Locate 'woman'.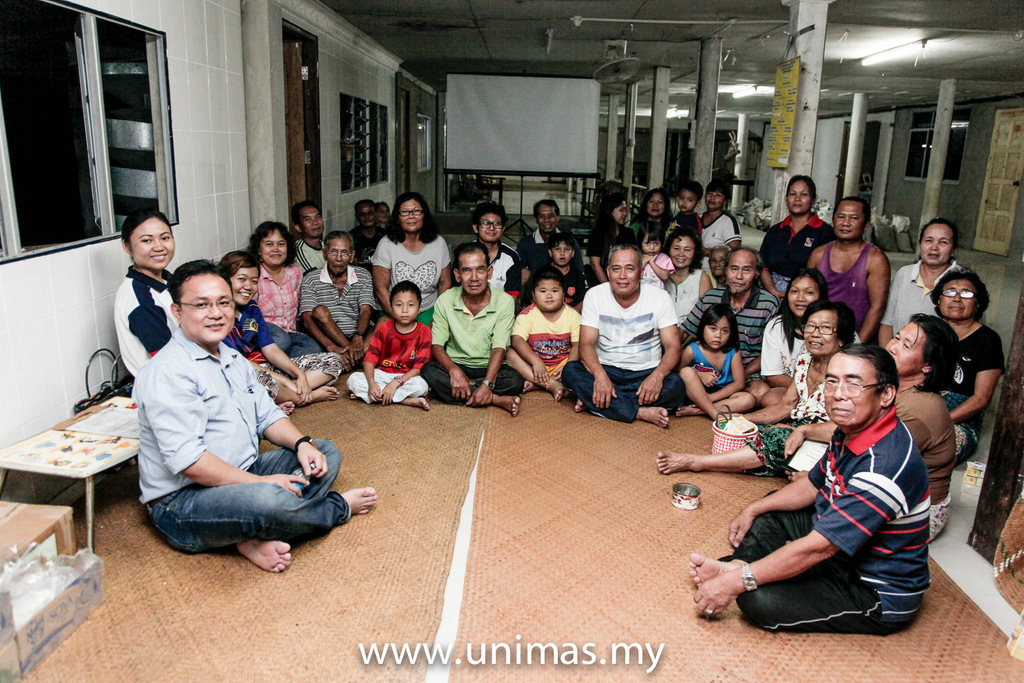
Bounding box: rect(369, 189, 467, 348).
